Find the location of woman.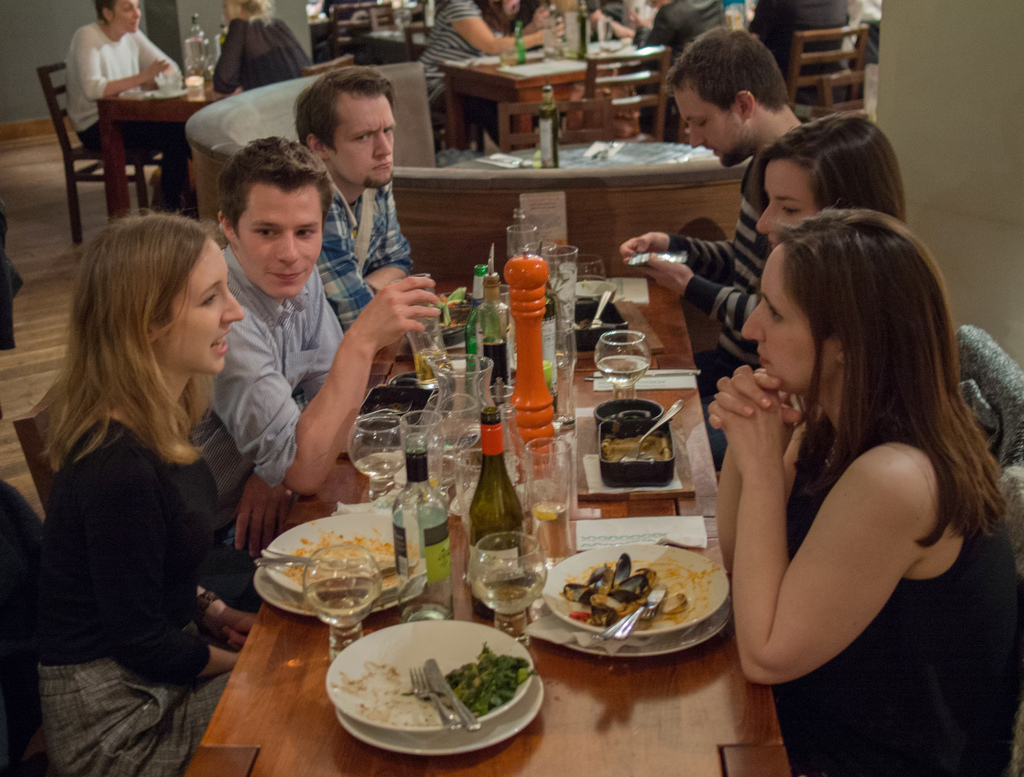
Location: Rect(22, 182, 276, 755).
